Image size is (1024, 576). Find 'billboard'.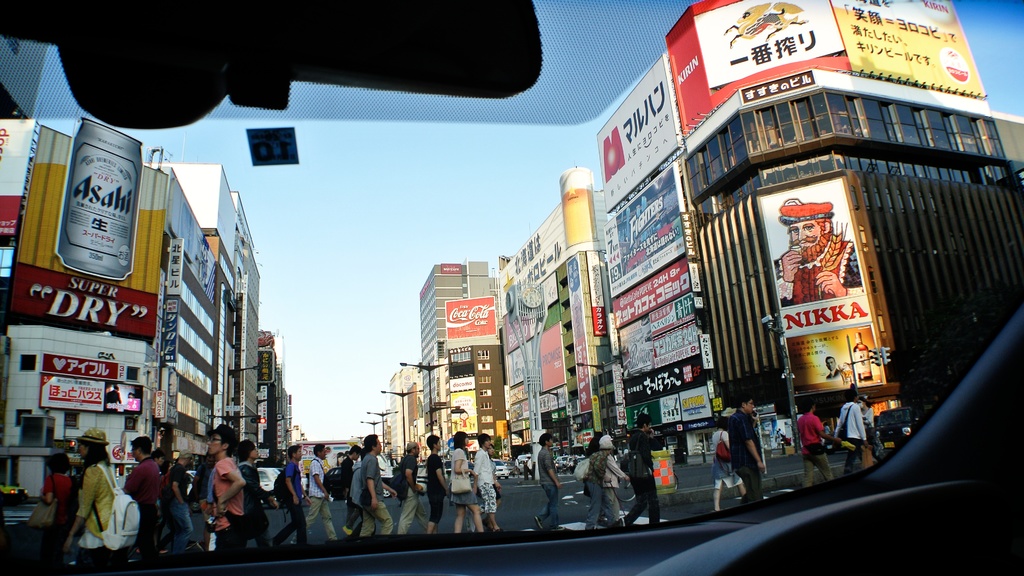
x1=442 y1=297 x2=502 y2=355.
